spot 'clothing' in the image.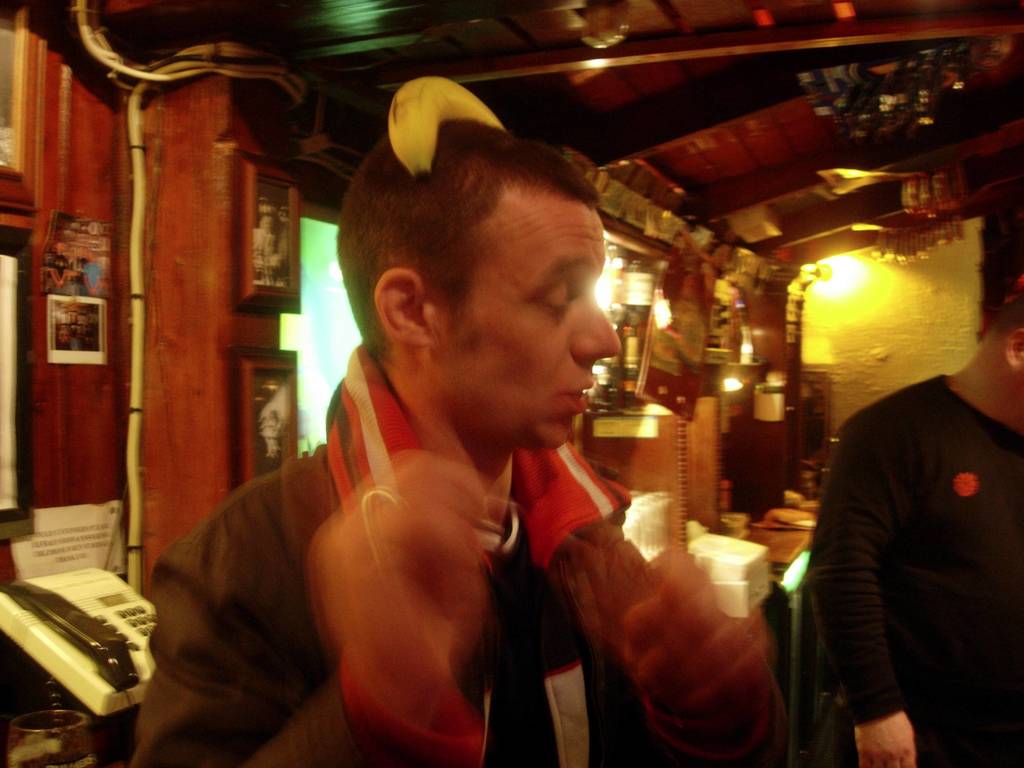
'clothing' found at BBox(793, 371, 1023, 767).
